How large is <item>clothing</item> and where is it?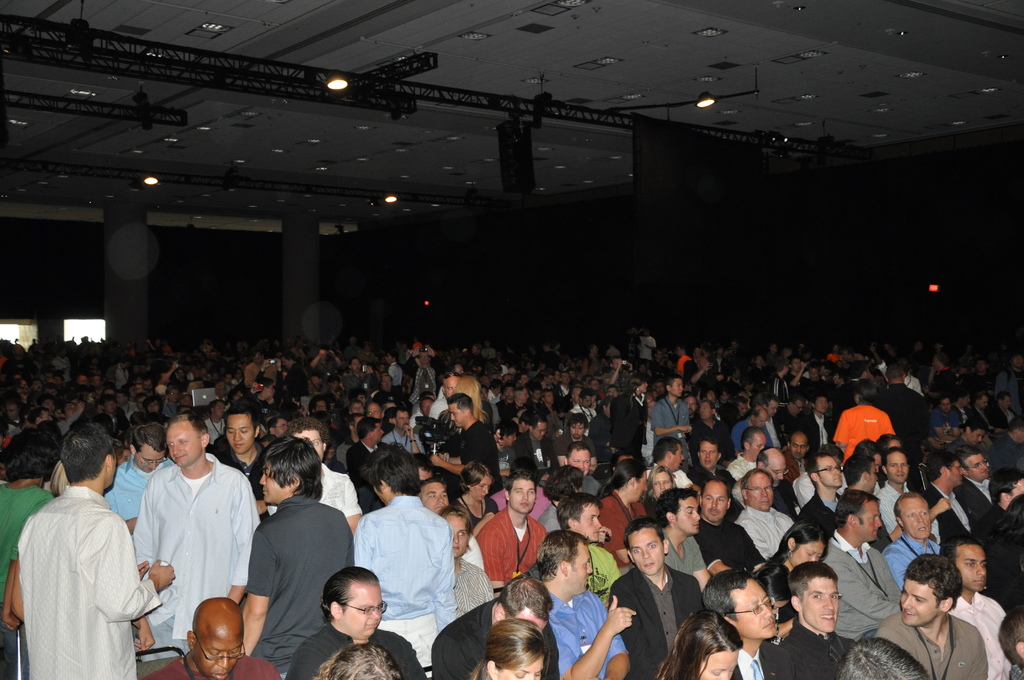
Bounding box: box(774, 480, 802, 520).
